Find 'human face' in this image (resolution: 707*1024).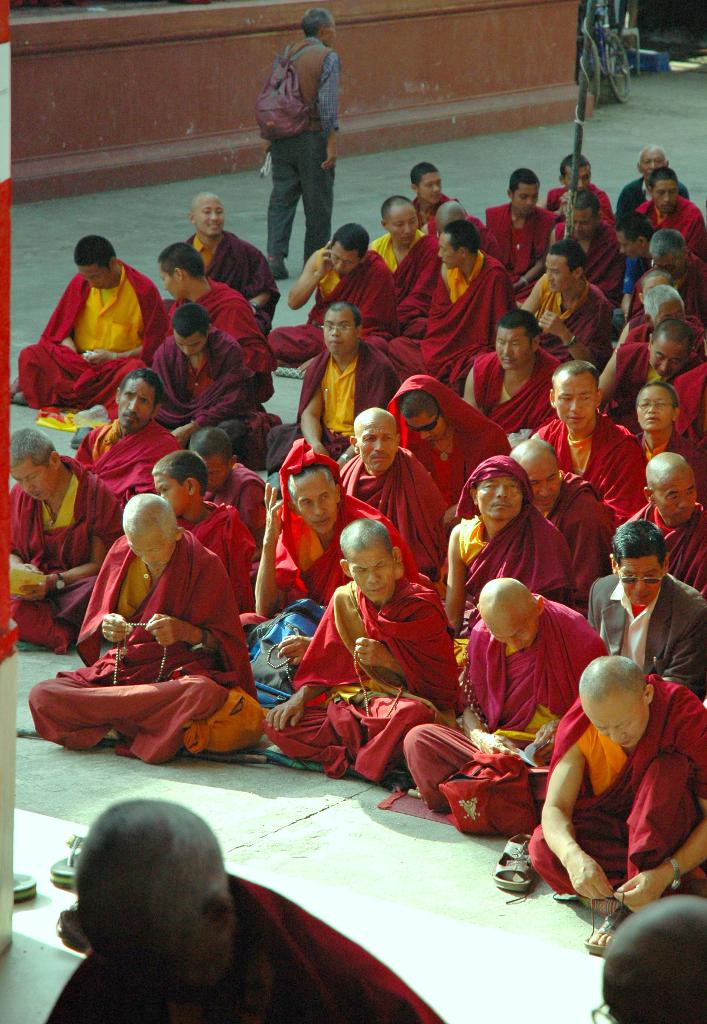
616/554/660/603.
